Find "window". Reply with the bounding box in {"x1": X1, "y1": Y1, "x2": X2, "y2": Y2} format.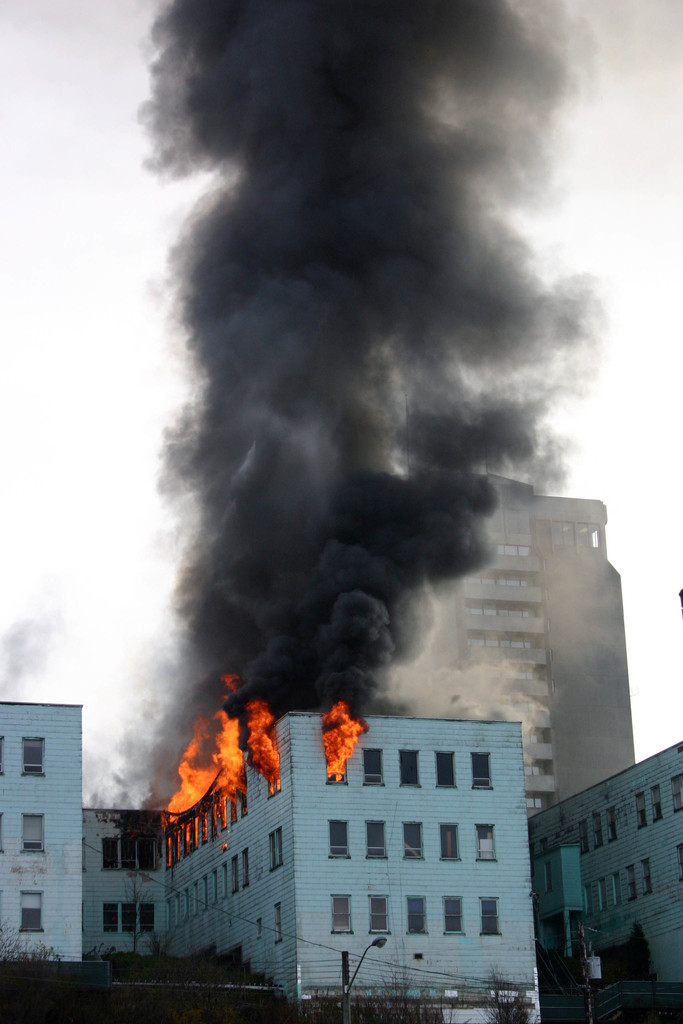
{"x1": 327, "y1": 819, "x2": 351, "y2": 861}.
